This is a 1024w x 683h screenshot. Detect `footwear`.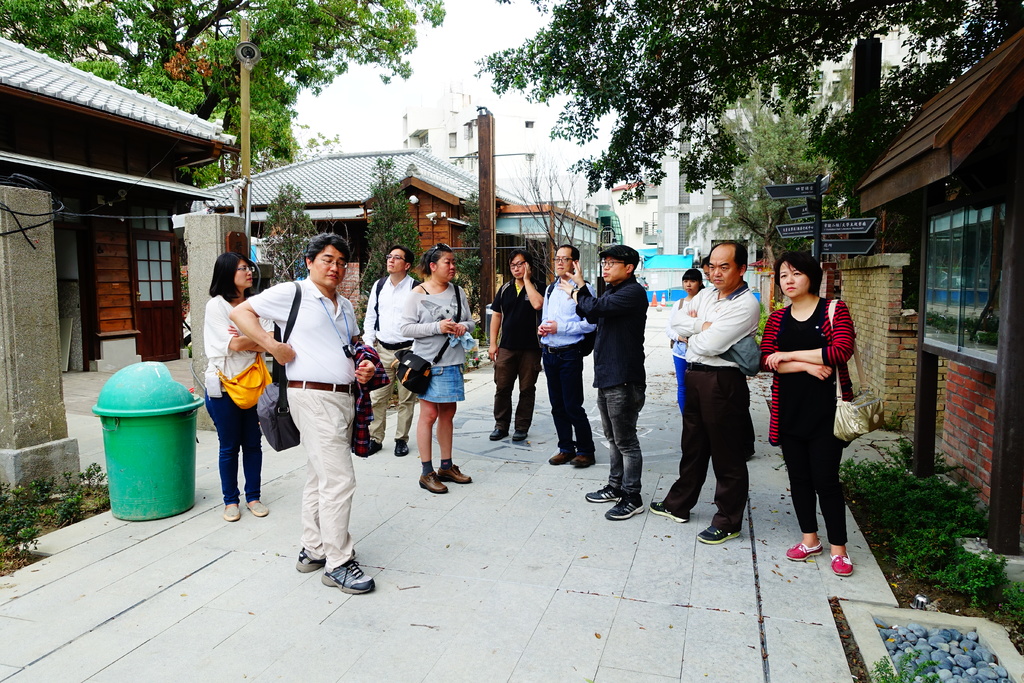
<region>437, 463, 470, 484</region>.
